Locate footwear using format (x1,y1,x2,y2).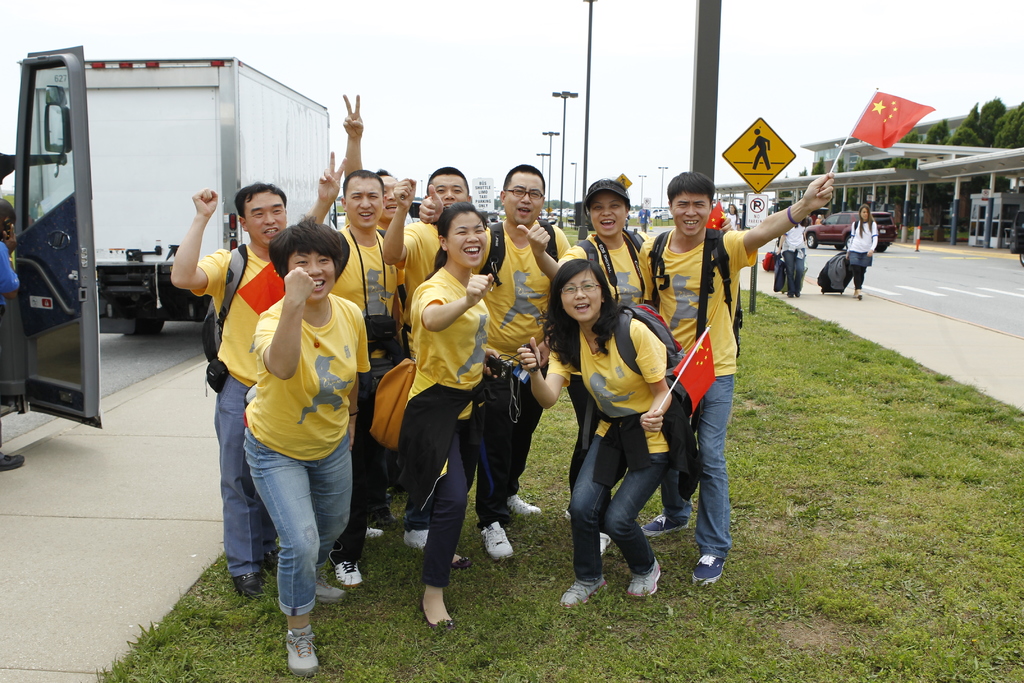
(480,520,514,560).
